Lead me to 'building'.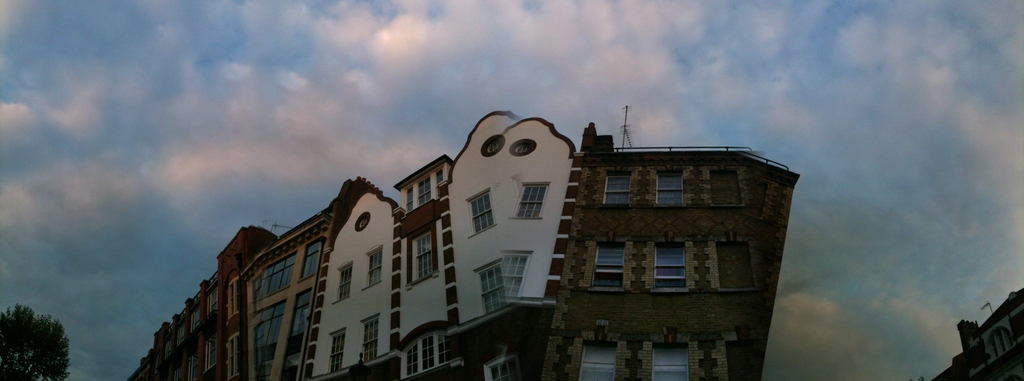
Lead to (left=935, top=282, right=1023, bottom=380).
